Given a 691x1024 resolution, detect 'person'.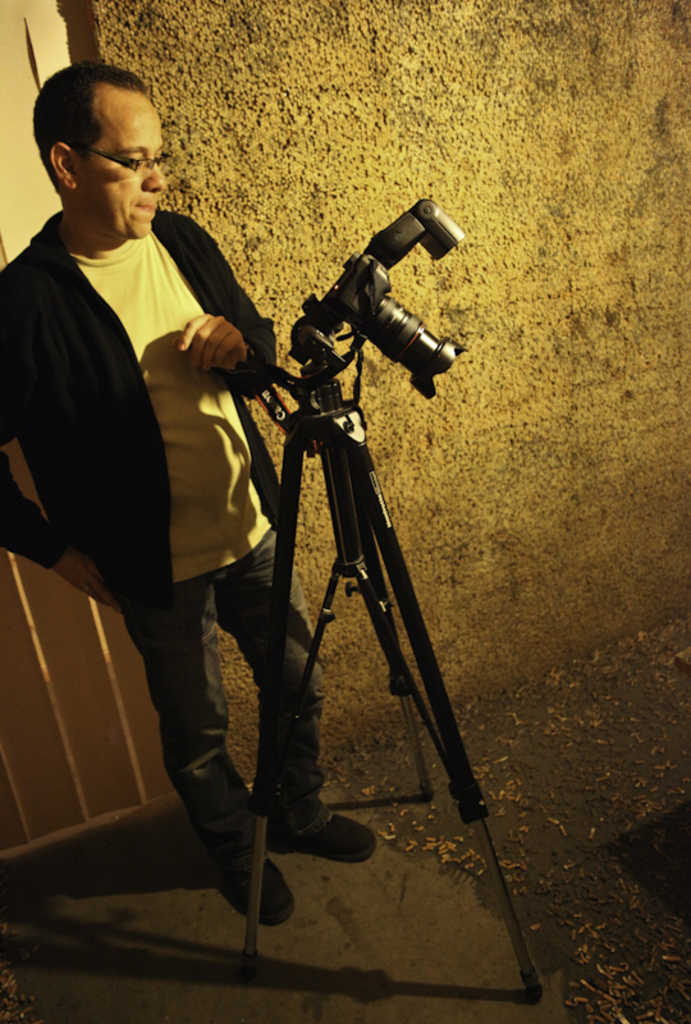
bbox=(0, 60, 384, 927).
